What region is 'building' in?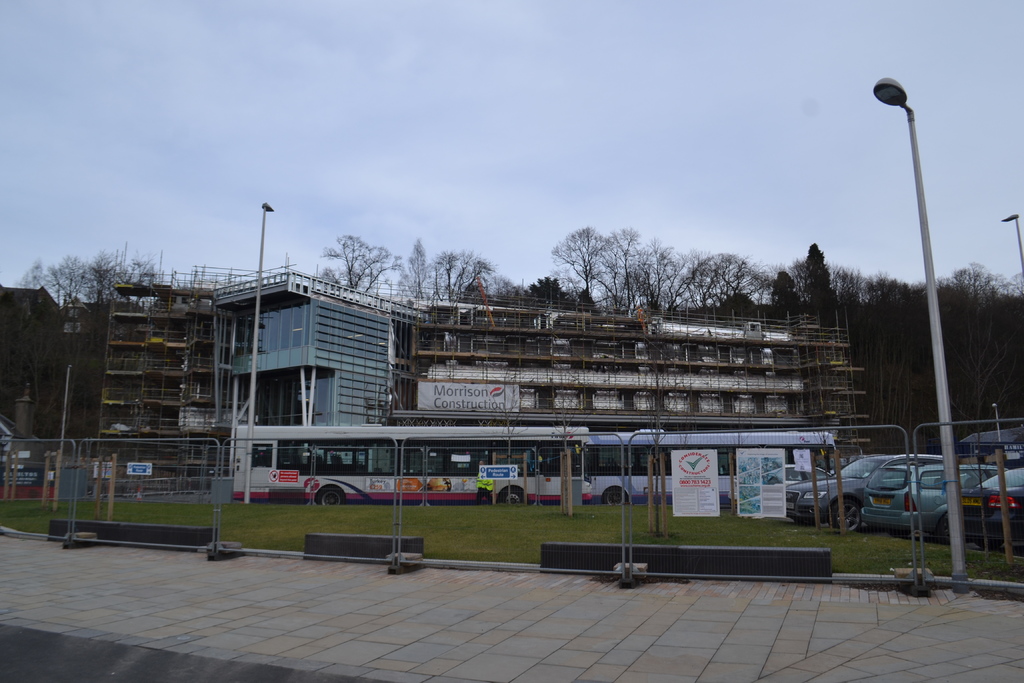
left=214, top=293, right=411, bottom=490.
